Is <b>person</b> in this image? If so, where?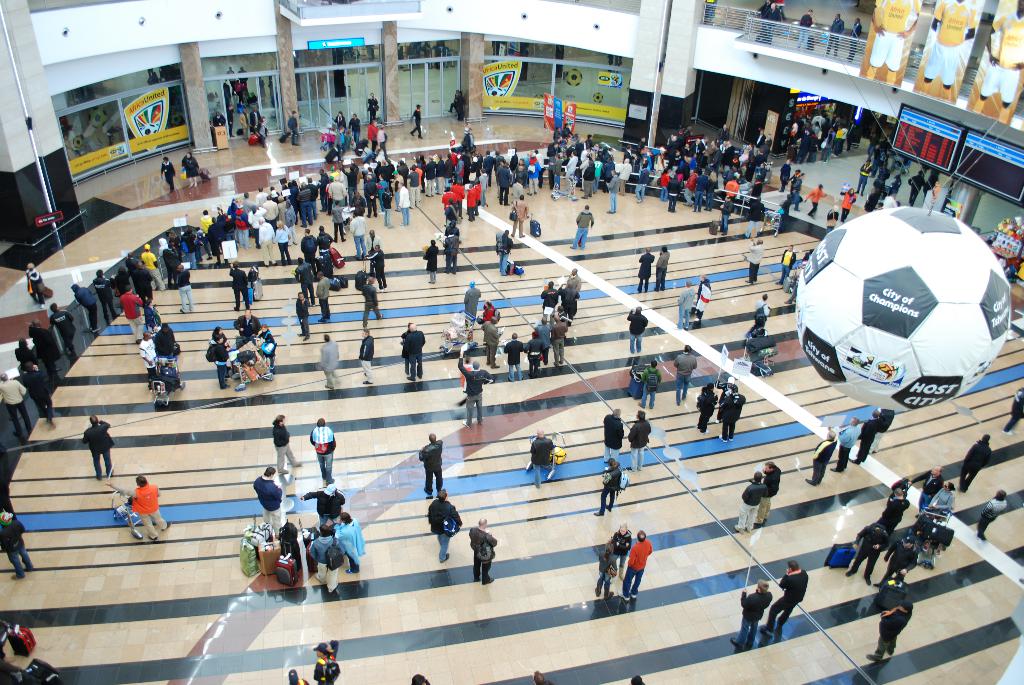
Yes, at rect(810, 182, 828, 214).
